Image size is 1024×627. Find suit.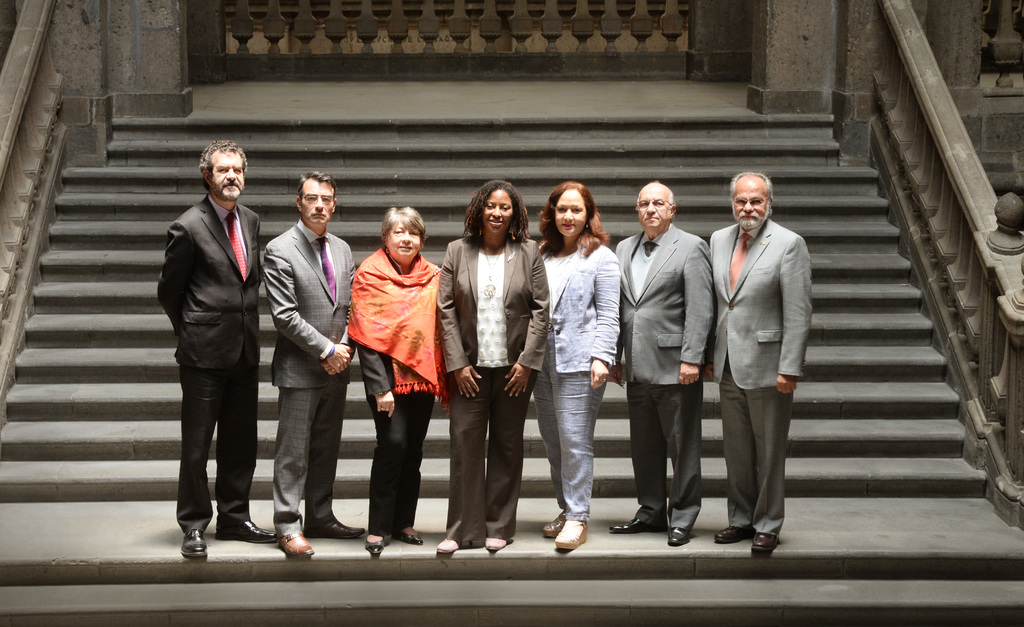
(left=152, top=197, right=262, bottom=532).
